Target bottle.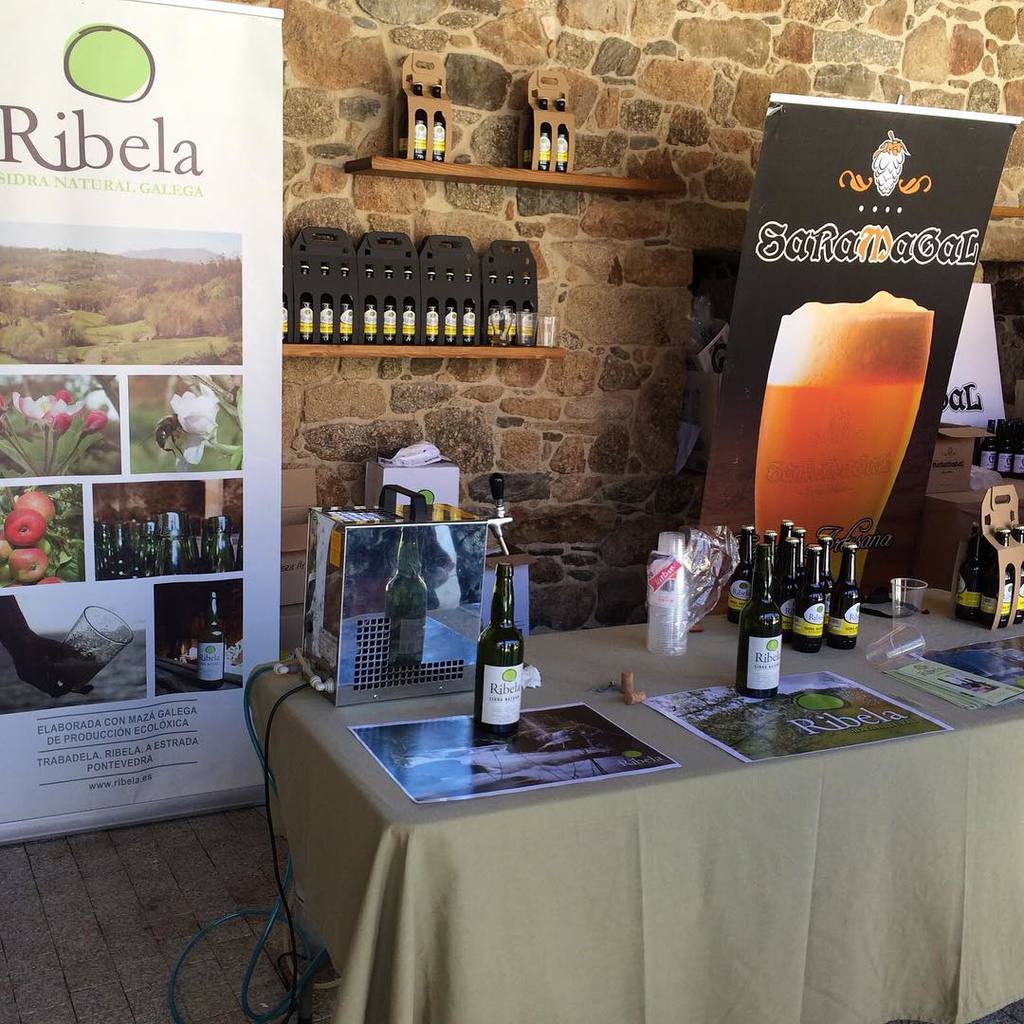
Target region: box=[323, 297, 340, 342].
